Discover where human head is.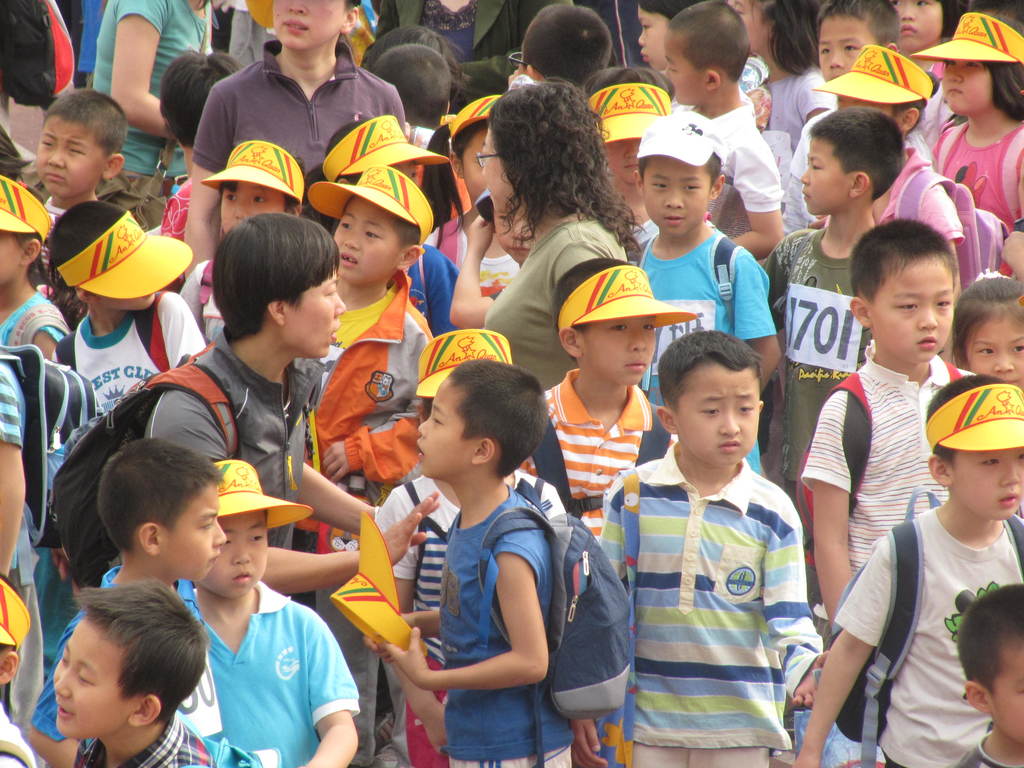
Discovered at region(927, 371, 1023, 521).
